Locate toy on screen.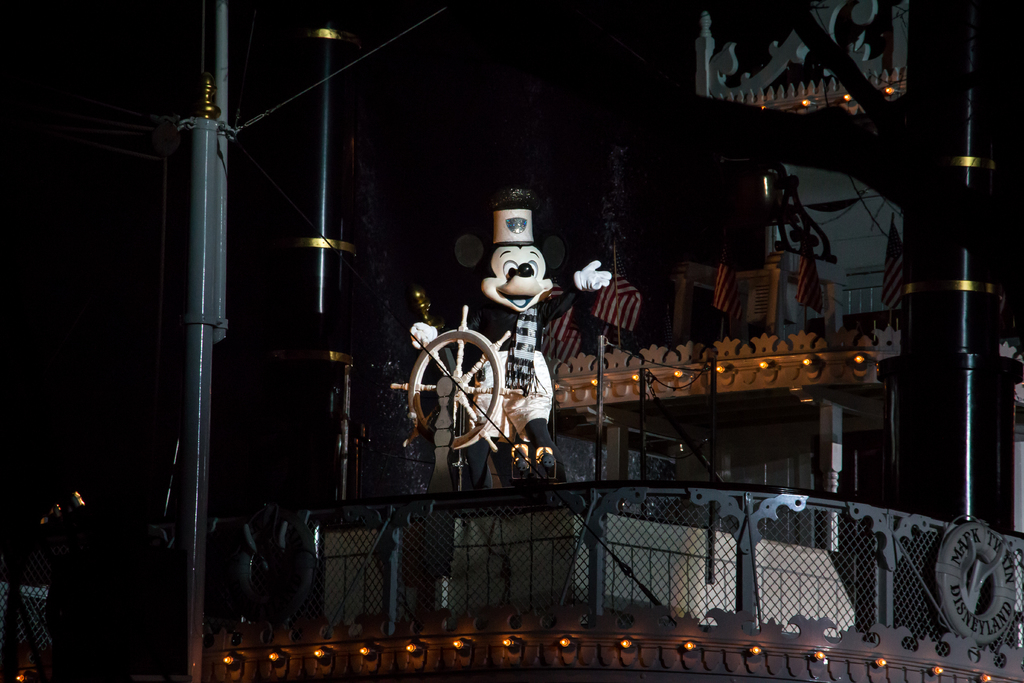
On screen at <bbox>409, 198, 612, 477</bbox>.
